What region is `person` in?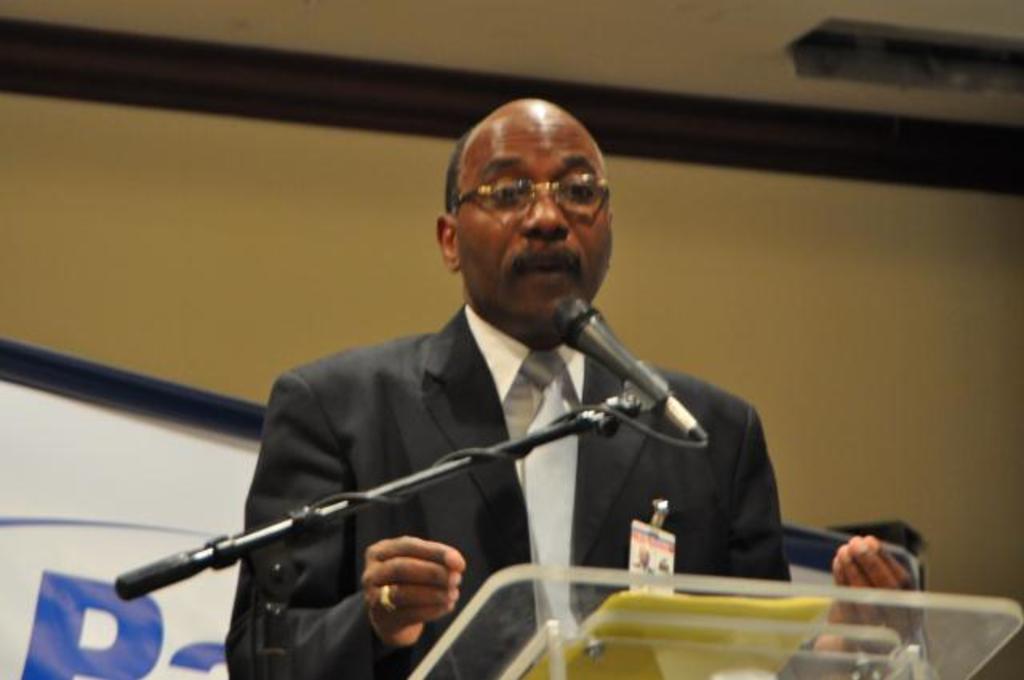
<region>222, 104, 826, 658</region>.
